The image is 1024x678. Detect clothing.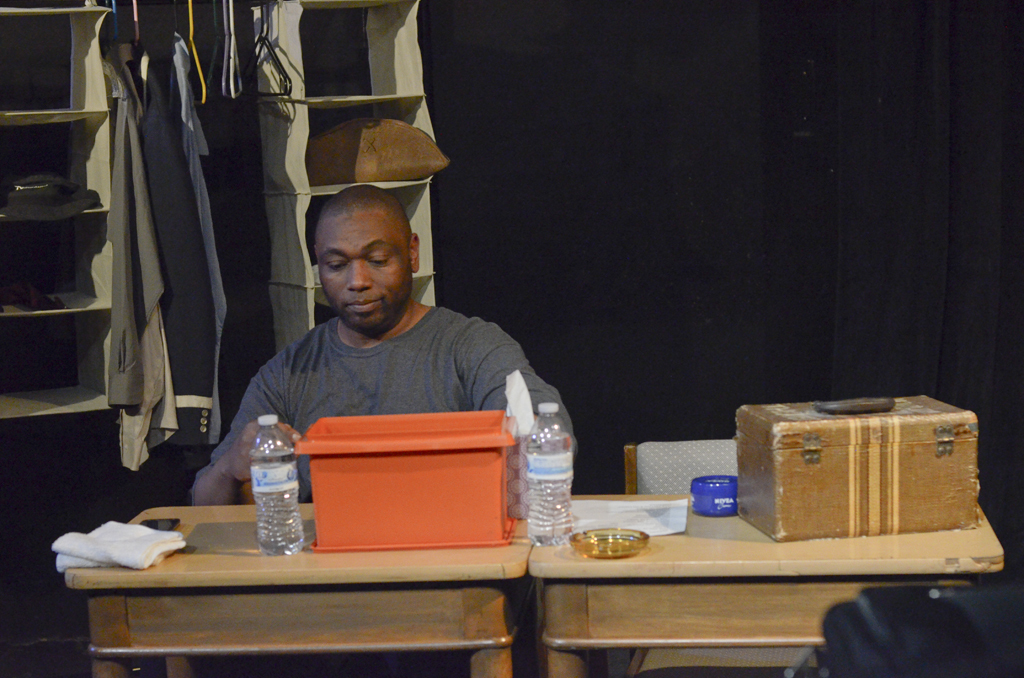
Detection: <box>216,252,560,508</box>.
